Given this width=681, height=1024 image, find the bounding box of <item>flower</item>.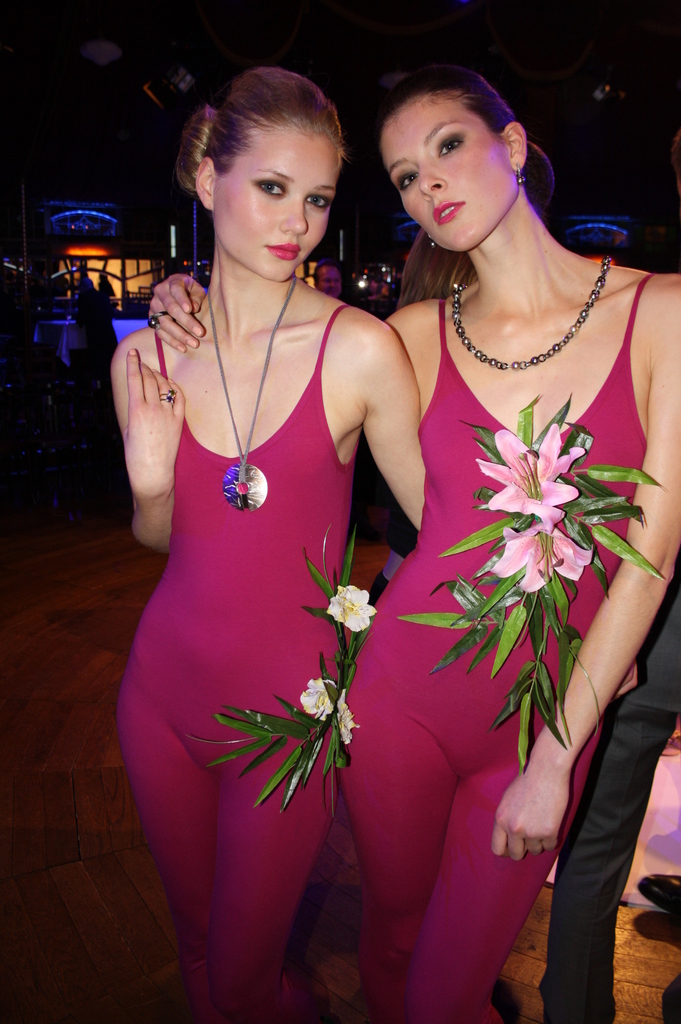
<bbox>300, 680, 335, 722</bbox>.
